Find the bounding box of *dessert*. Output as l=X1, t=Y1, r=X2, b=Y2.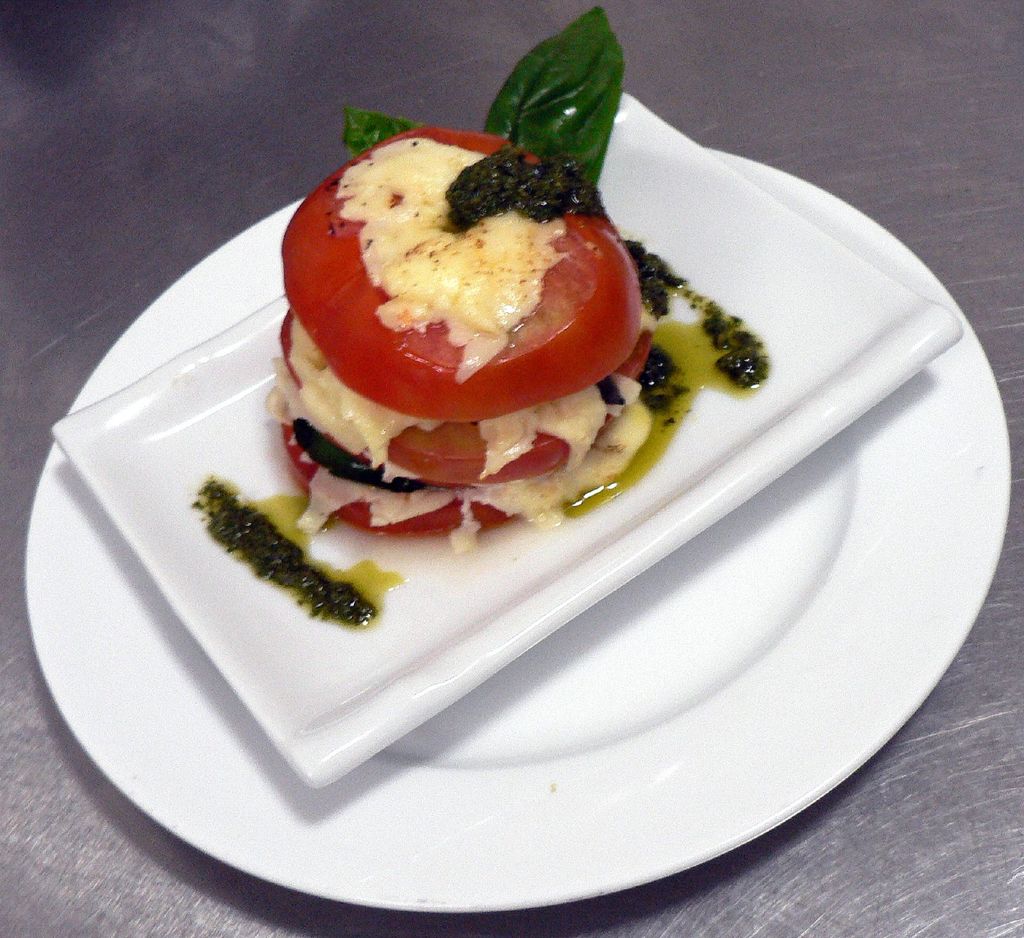
l=196, t=5, r=777, b=626.
